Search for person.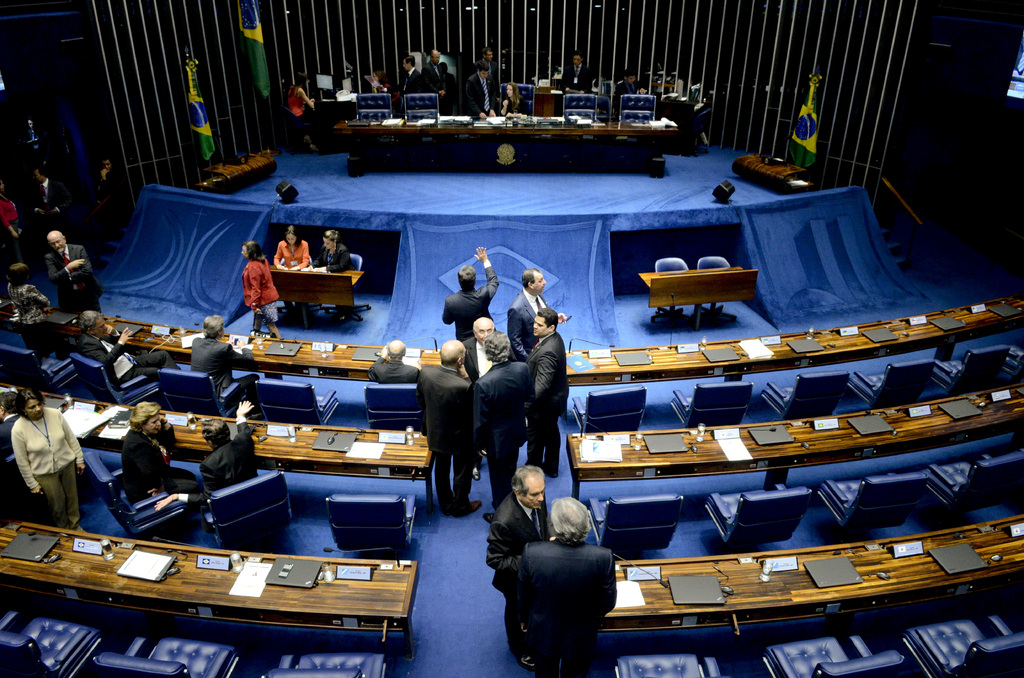
Found at pyautogui.locateOnScreen(507, 265, 570, 351).
